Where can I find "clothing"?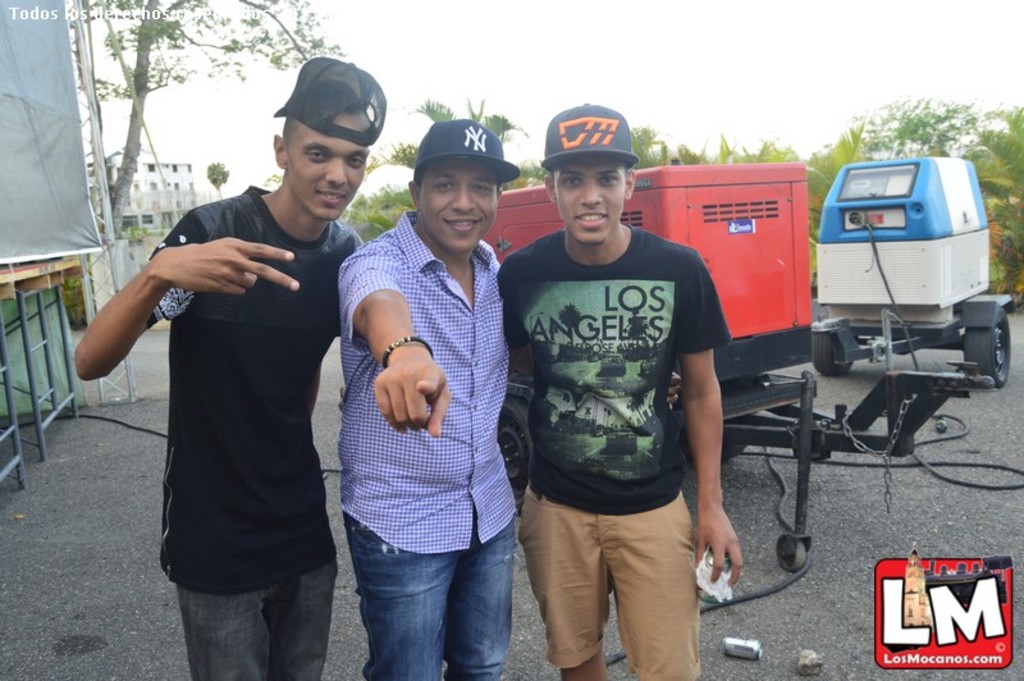
You can find it at box(338, 206, 518, 680).
